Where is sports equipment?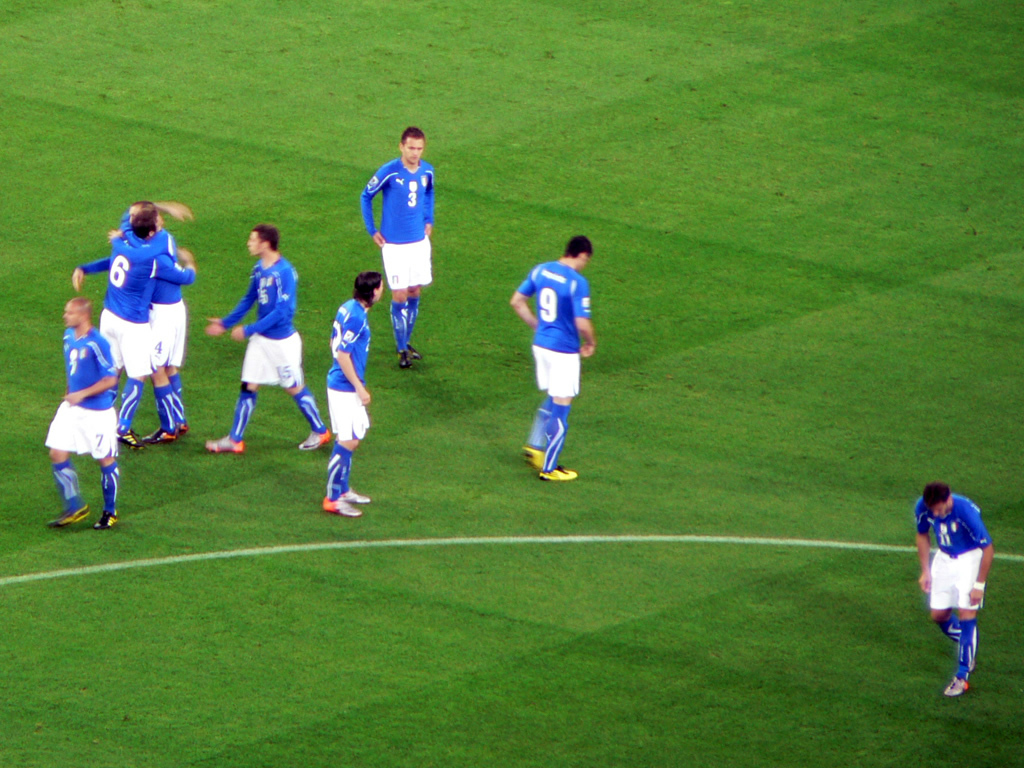
(left=43, top=505, right=94, bottom=532).
